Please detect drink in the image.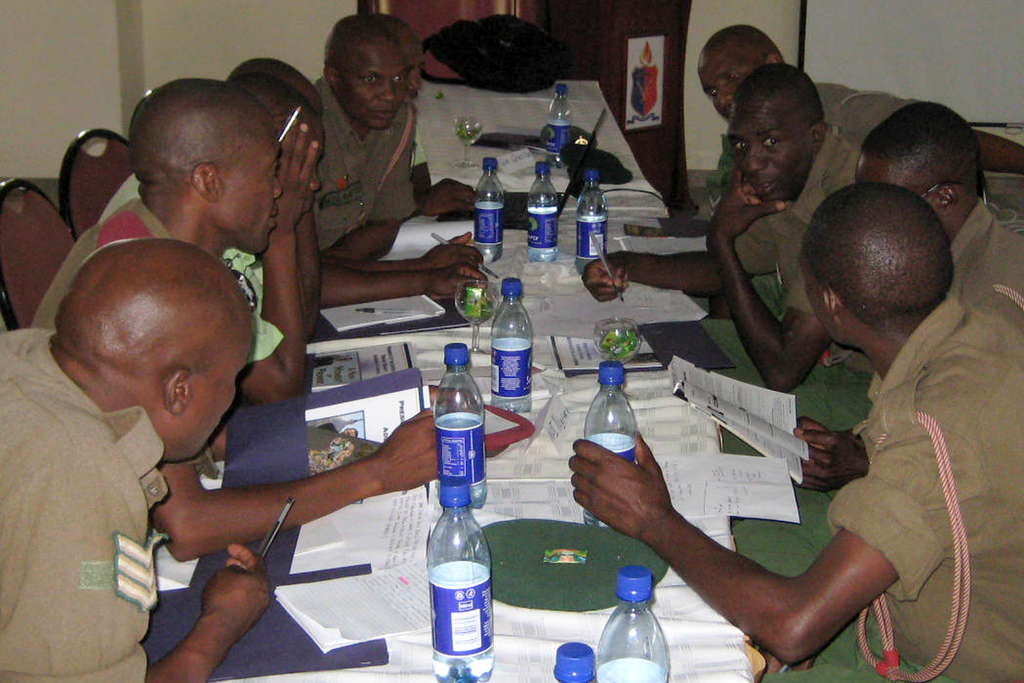
<bbox>545, 84, 572, 165</bbox>.
